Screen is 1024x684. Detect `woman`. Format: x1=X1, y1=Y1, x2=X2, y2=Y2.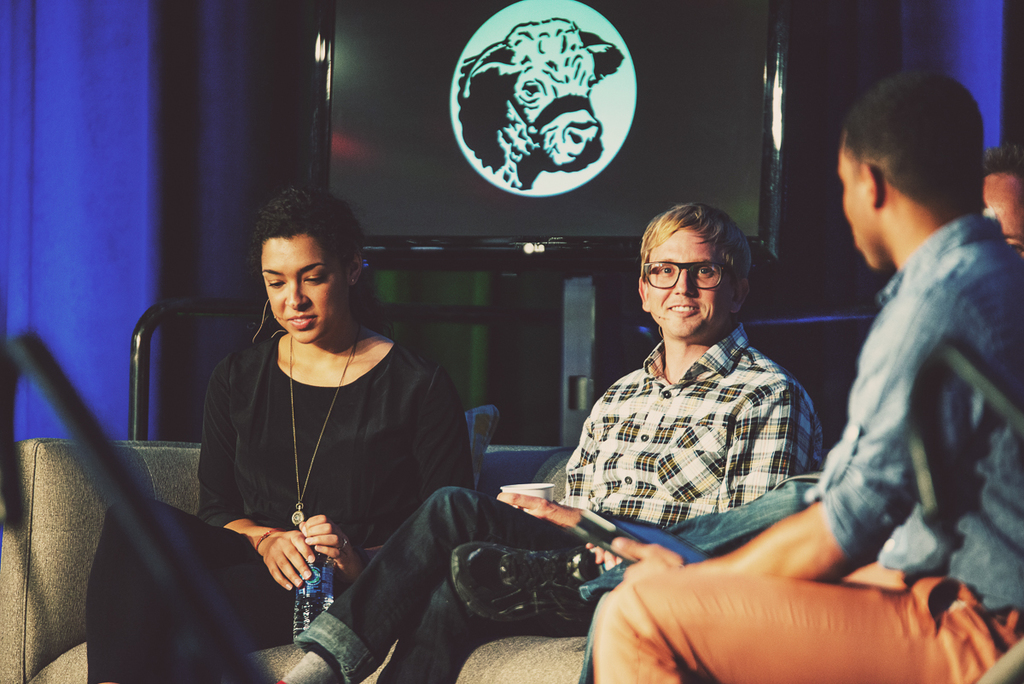
x1=84, y1=185, x2=476, y2=683.
